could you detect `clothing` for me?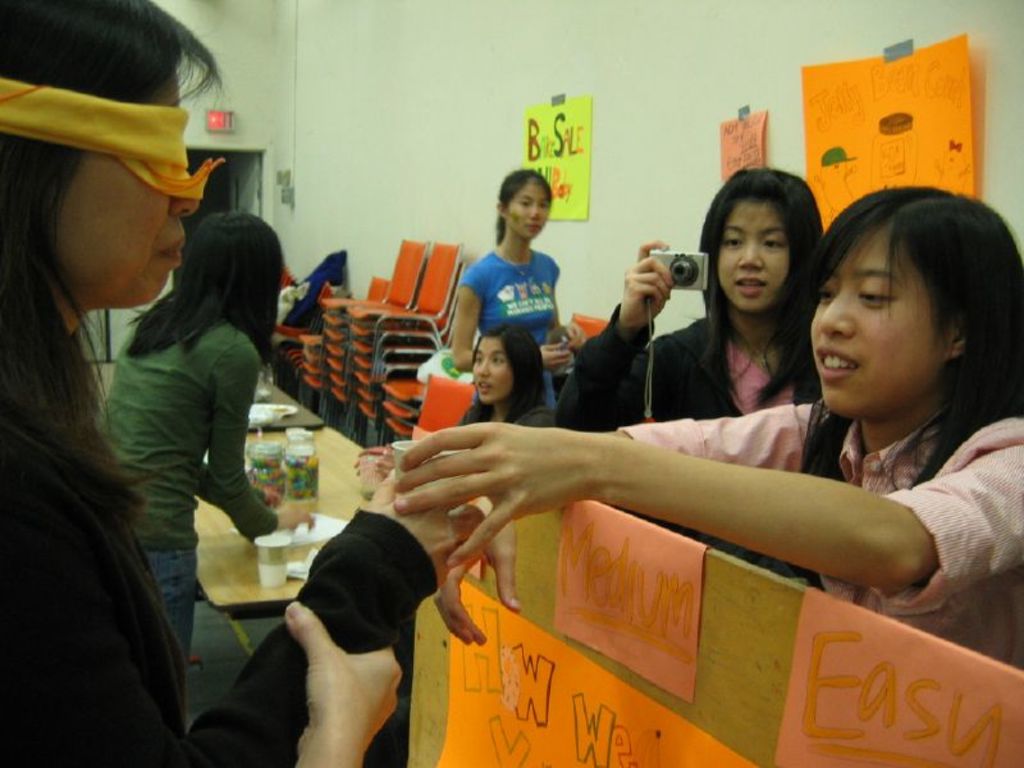
Detection result: {"left": 549, "top": 311, "right": 827, "bottom": 438}.
